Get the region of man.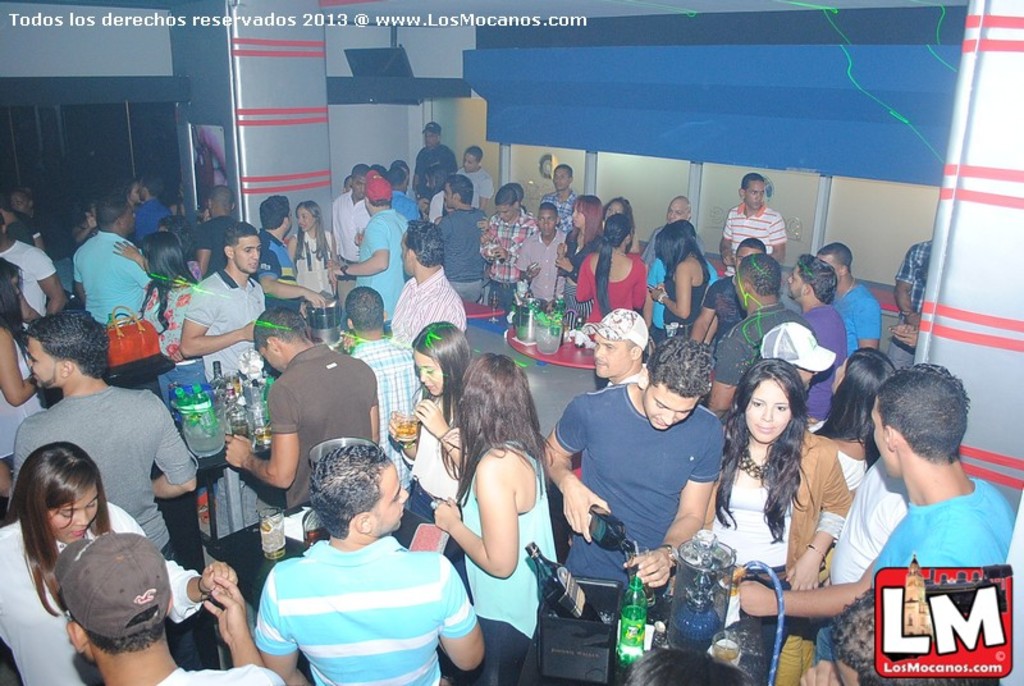
box(643, 192, 708, 264).
